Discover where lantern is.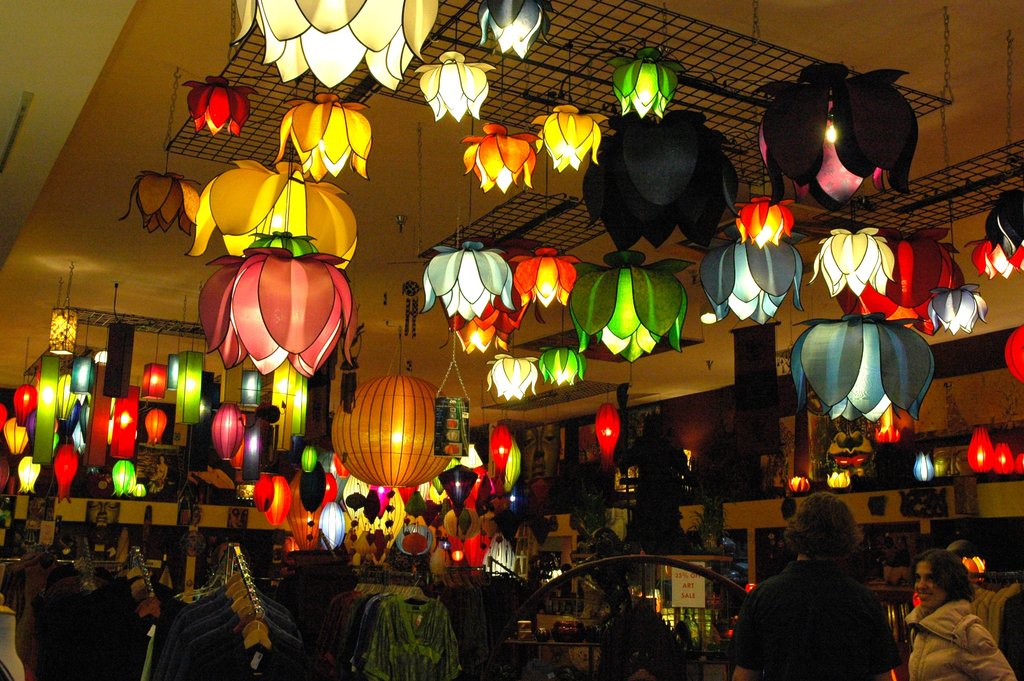
Discovered at [left=183, top=74, right=250, bottom=136].
